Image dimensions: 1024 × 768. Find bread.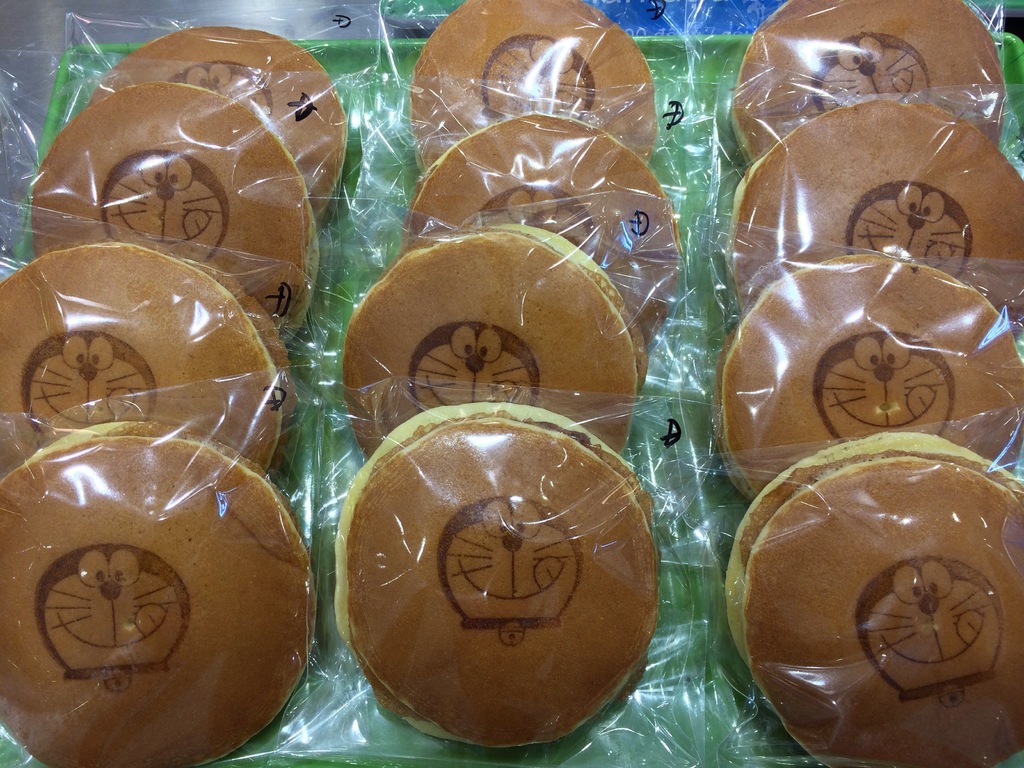
(x1=715, y1=257, x2=1023, y2=502).
